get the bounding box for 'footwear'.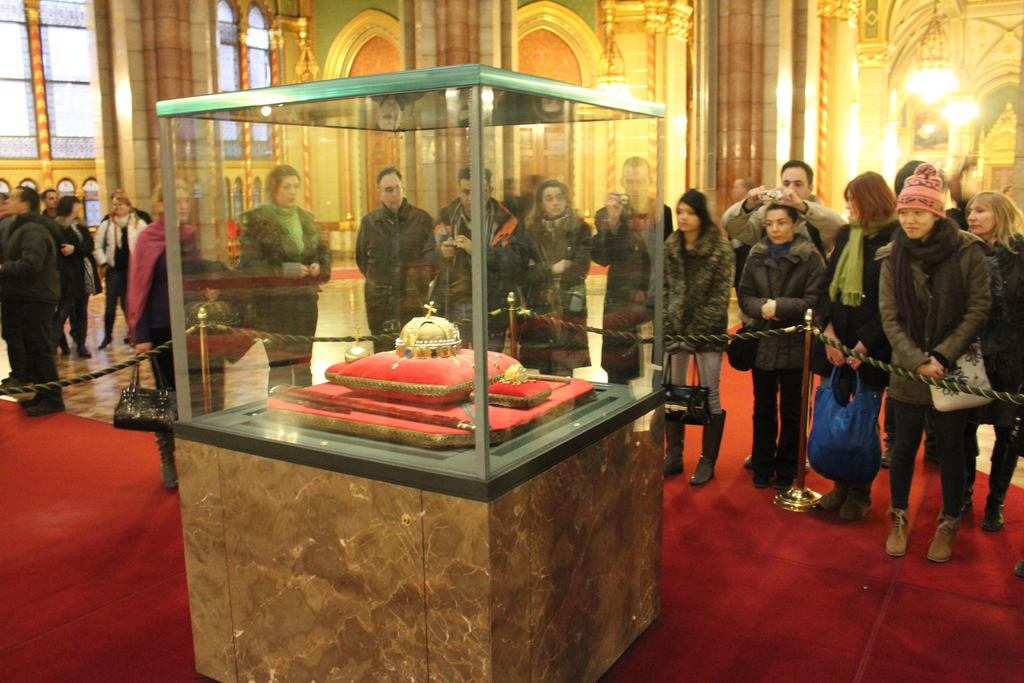
left=984, top=438, right=1016, bottom=531.
